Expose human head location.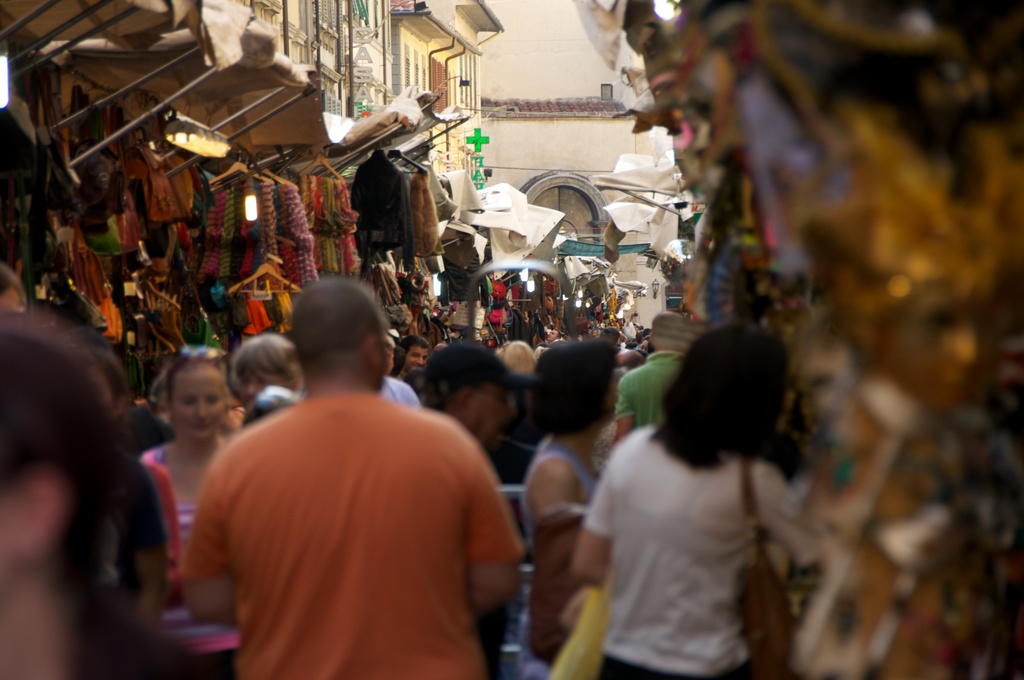
Exposed at x1=428, y1=343, x2=516, y2=442.
